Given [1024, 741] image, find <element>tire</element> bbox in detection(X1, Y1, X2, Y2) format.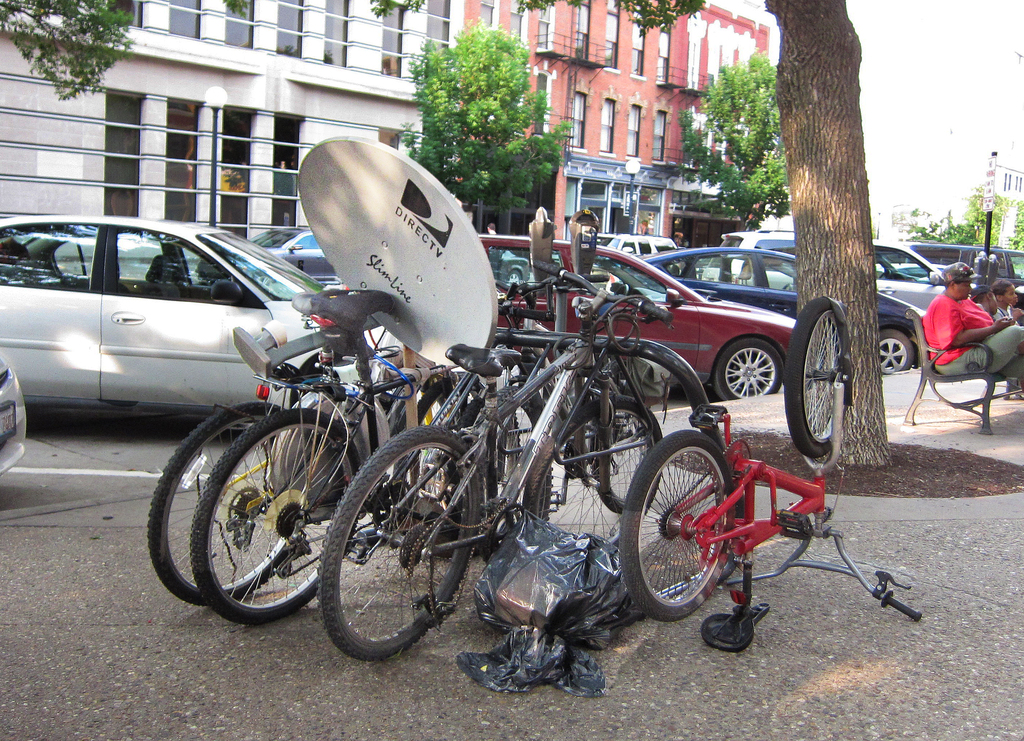
detection(622, 428, 740, 621).
